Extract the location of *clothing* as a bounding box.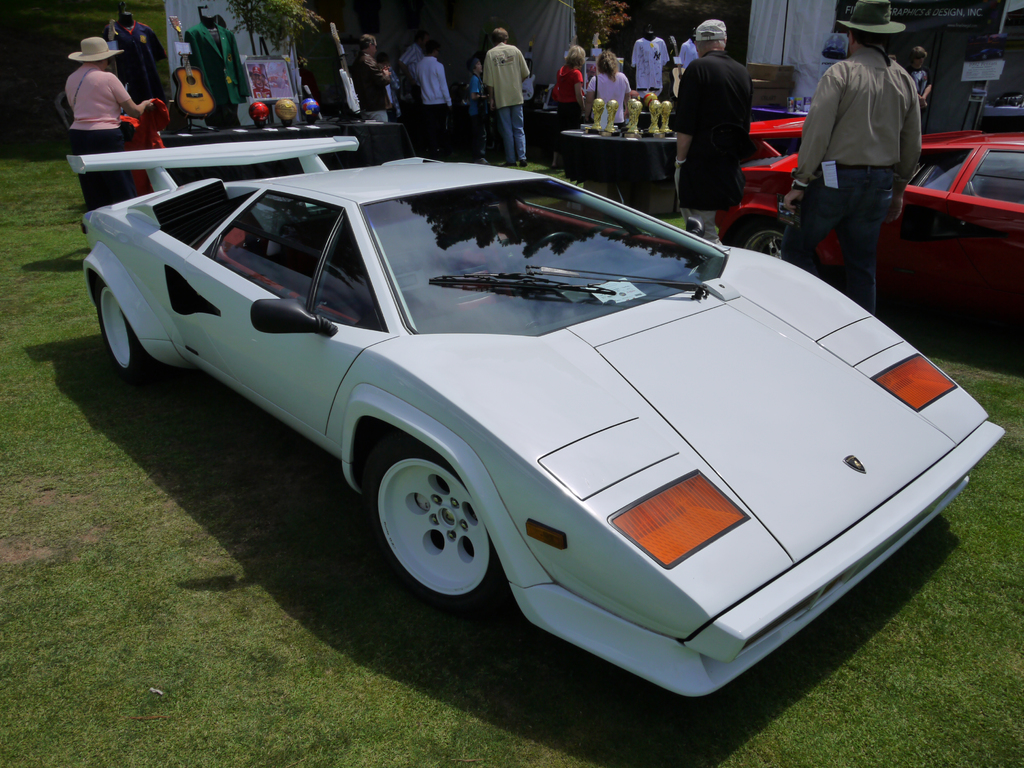
x1=586 y1=72 x2=632 y2=127.
